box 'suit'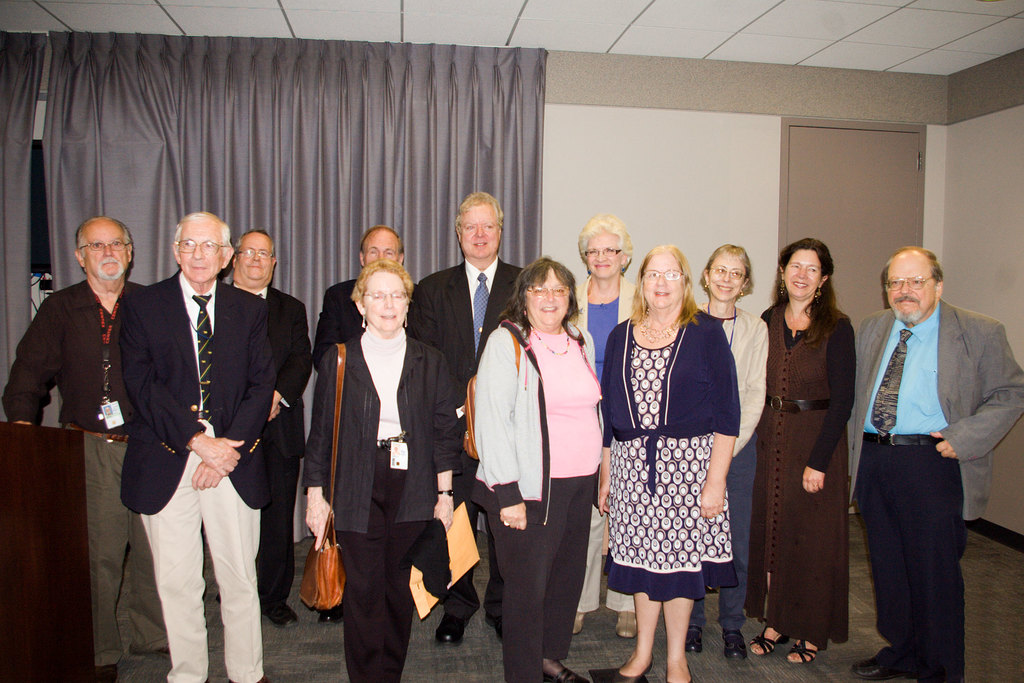
(403,256,529,612)
